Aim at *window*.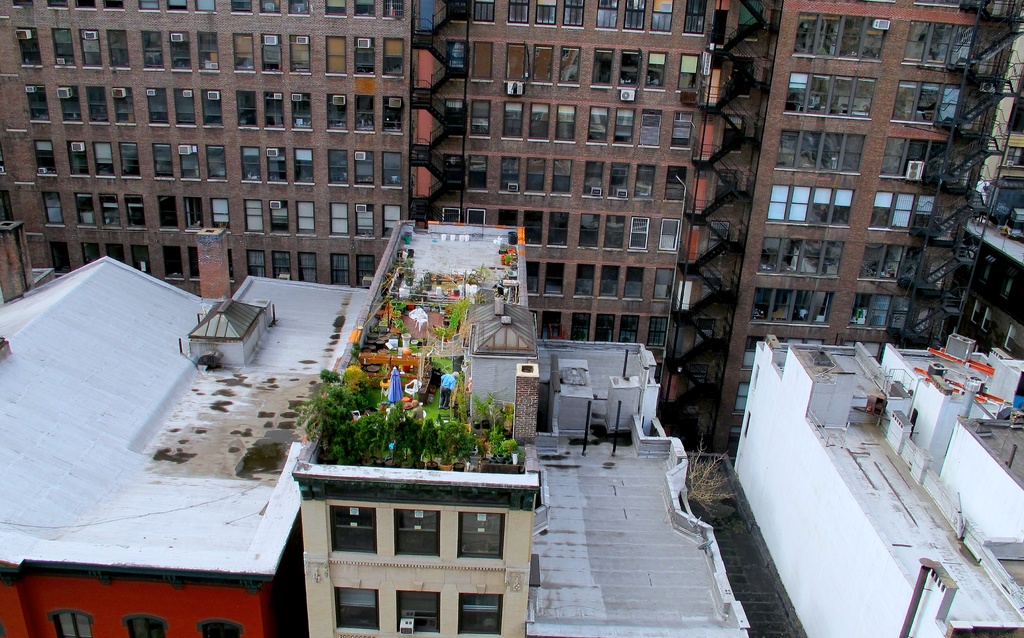
Aimed at 599:265:621:300.
